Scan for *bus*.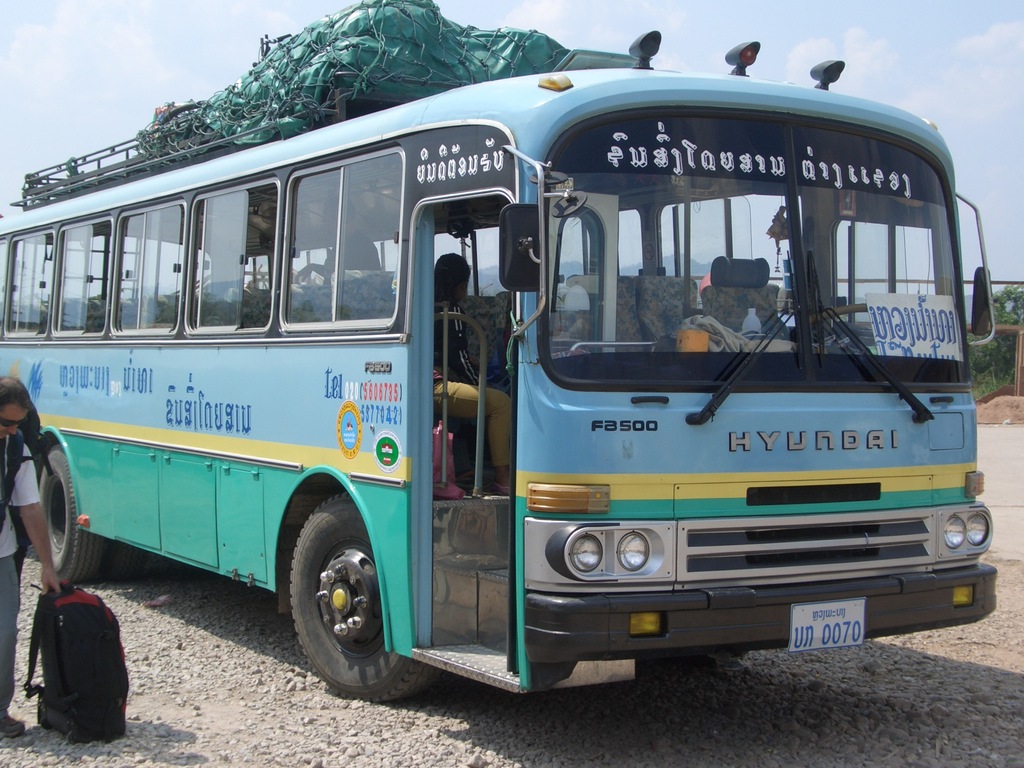
Scan result: {"x1": 0, "y1": 30, "x2": 997, "y2": 703}.
